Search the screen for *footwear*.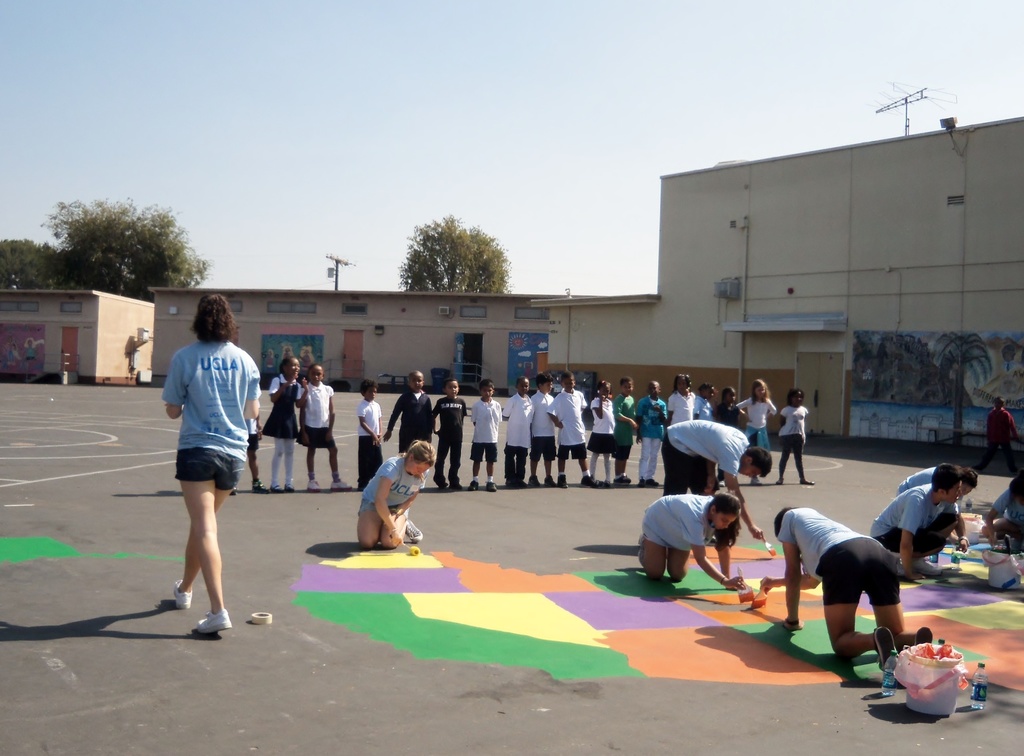
Found at (462, 473, 477, 489).
